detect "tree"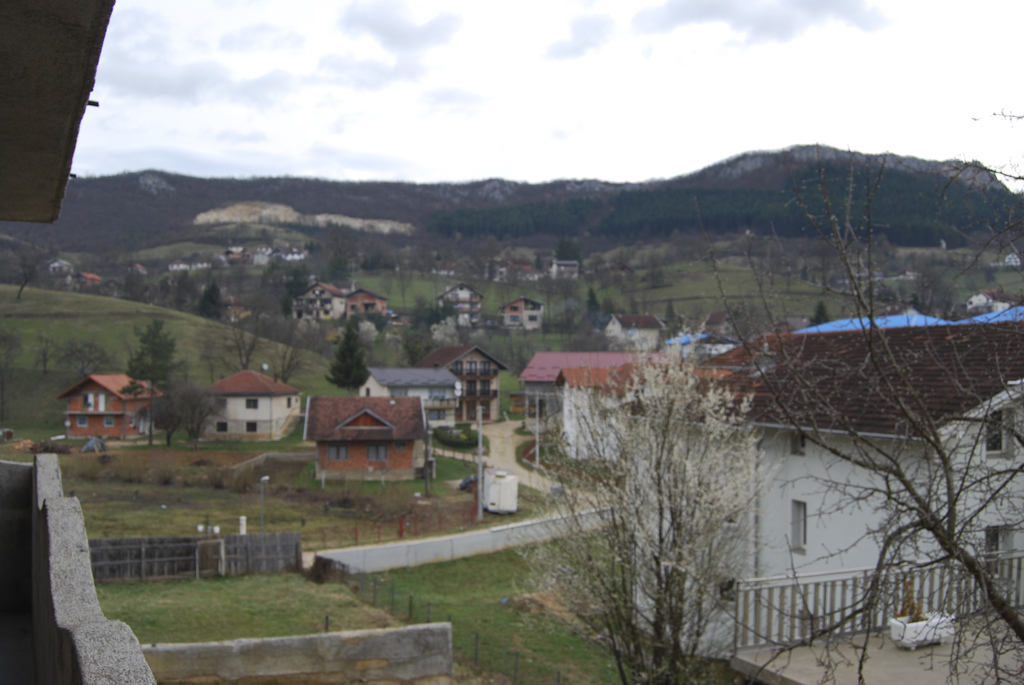
538,314,785,672
